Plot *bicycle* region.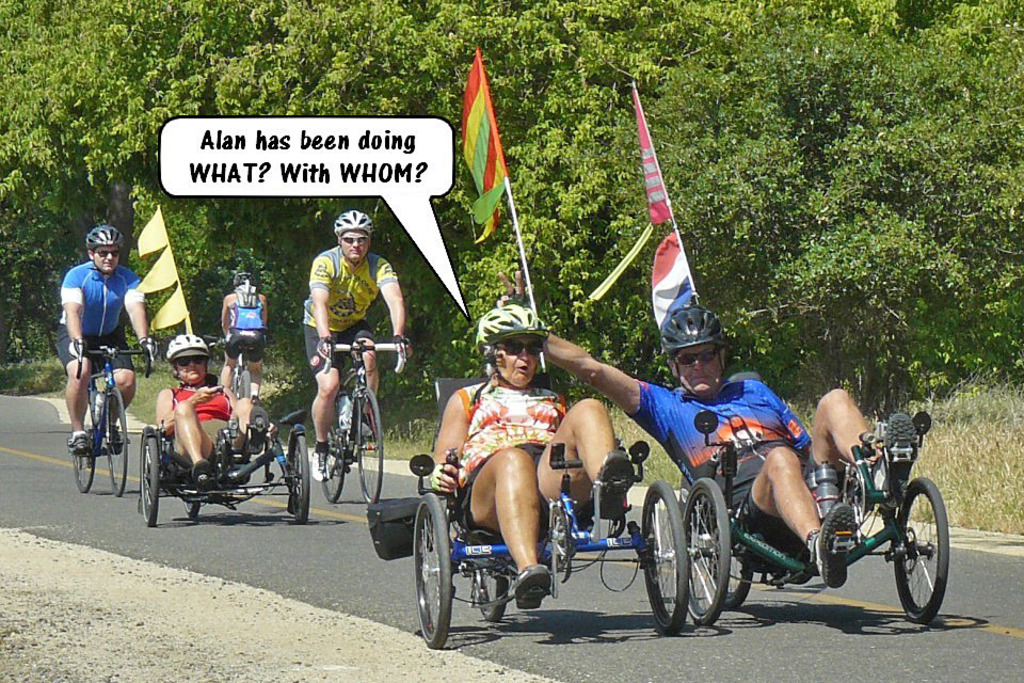
Plotted at <region>211, 337, 256, 398</region>.
